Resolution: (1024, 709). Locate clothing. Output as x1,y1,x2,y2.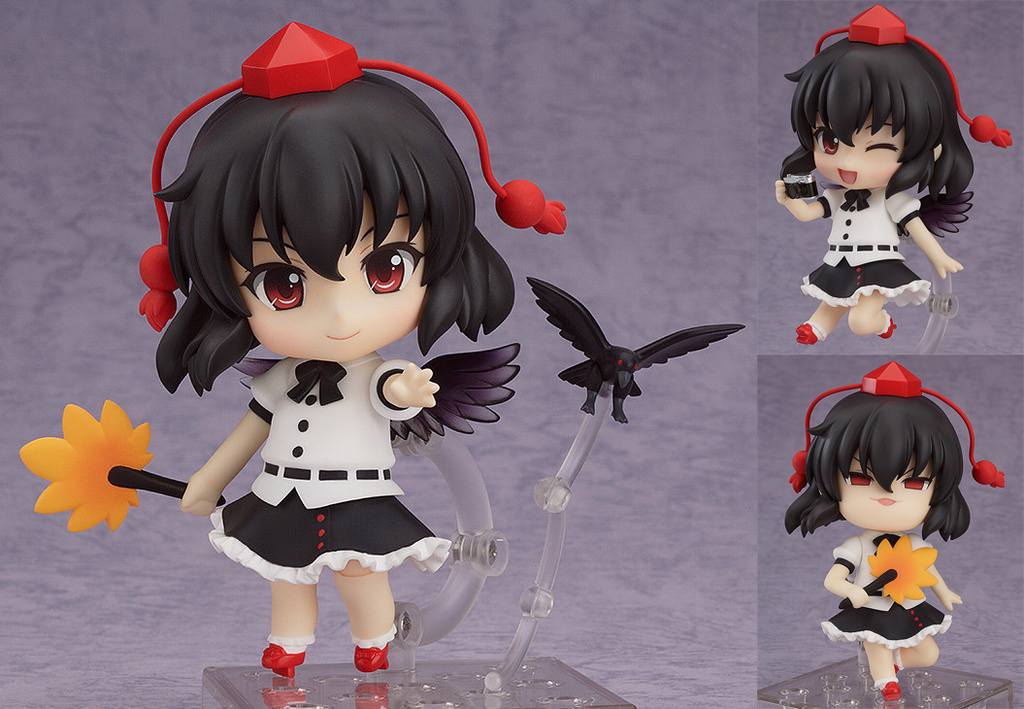
207,359,418,583.
